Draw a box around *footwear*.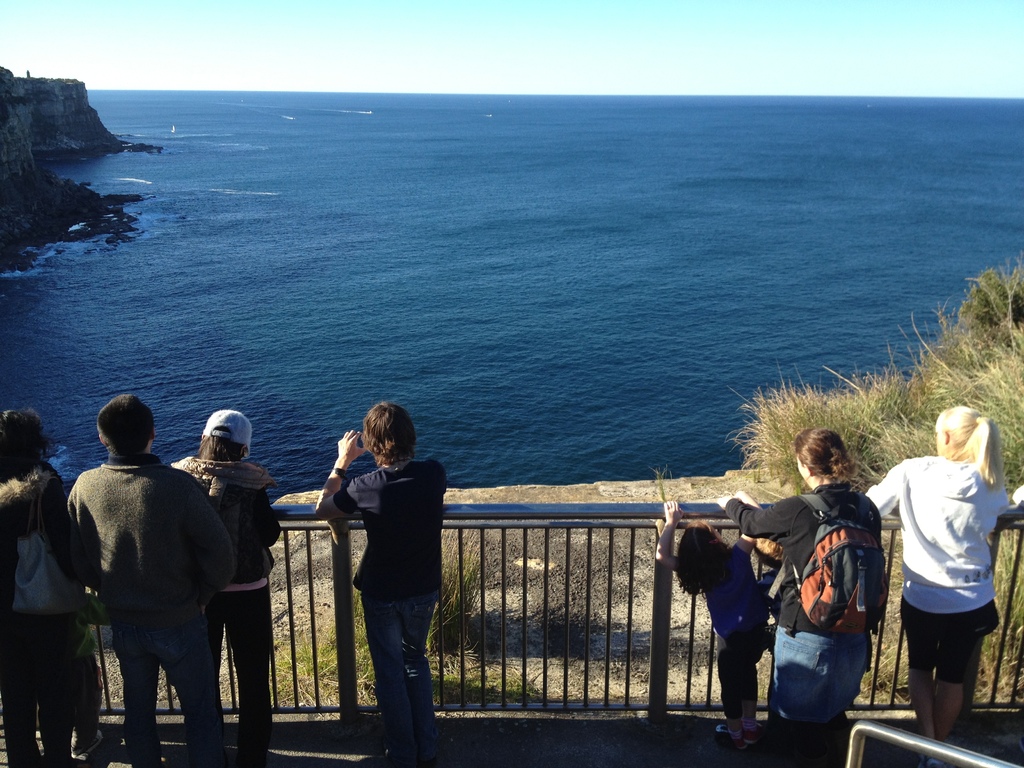
l=739, t=722, r=750, b=739.
